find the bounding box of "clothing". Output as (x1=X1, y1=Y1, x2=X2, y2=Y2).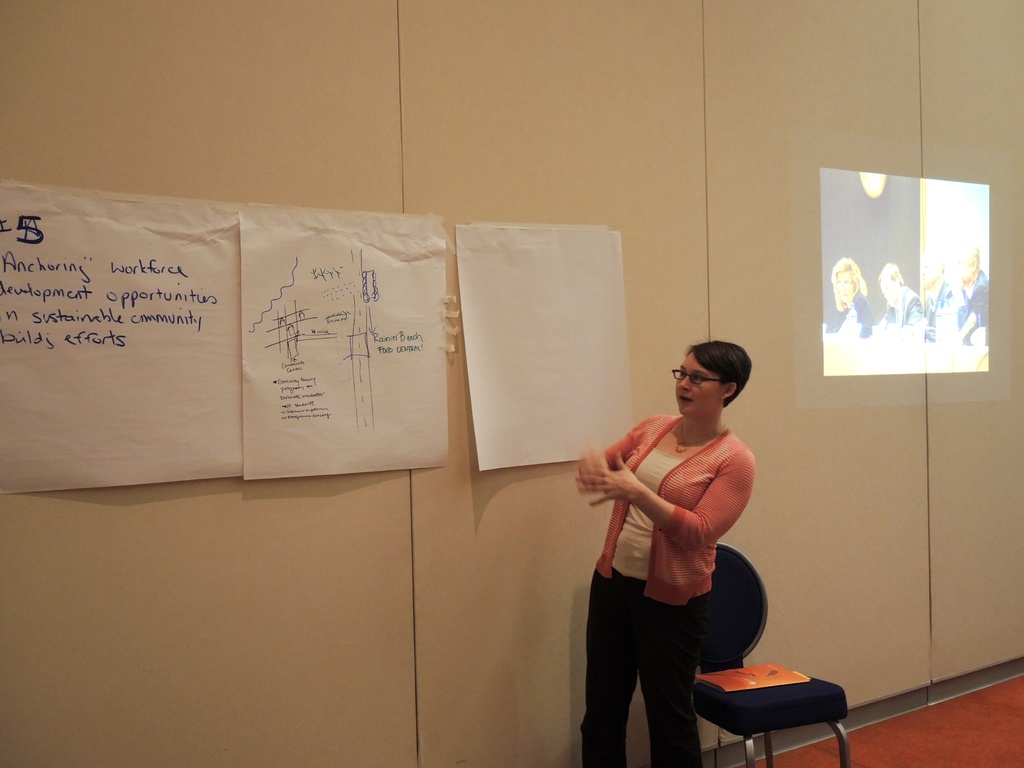
(x1=822, y1=289, x2=872, y2=337).
